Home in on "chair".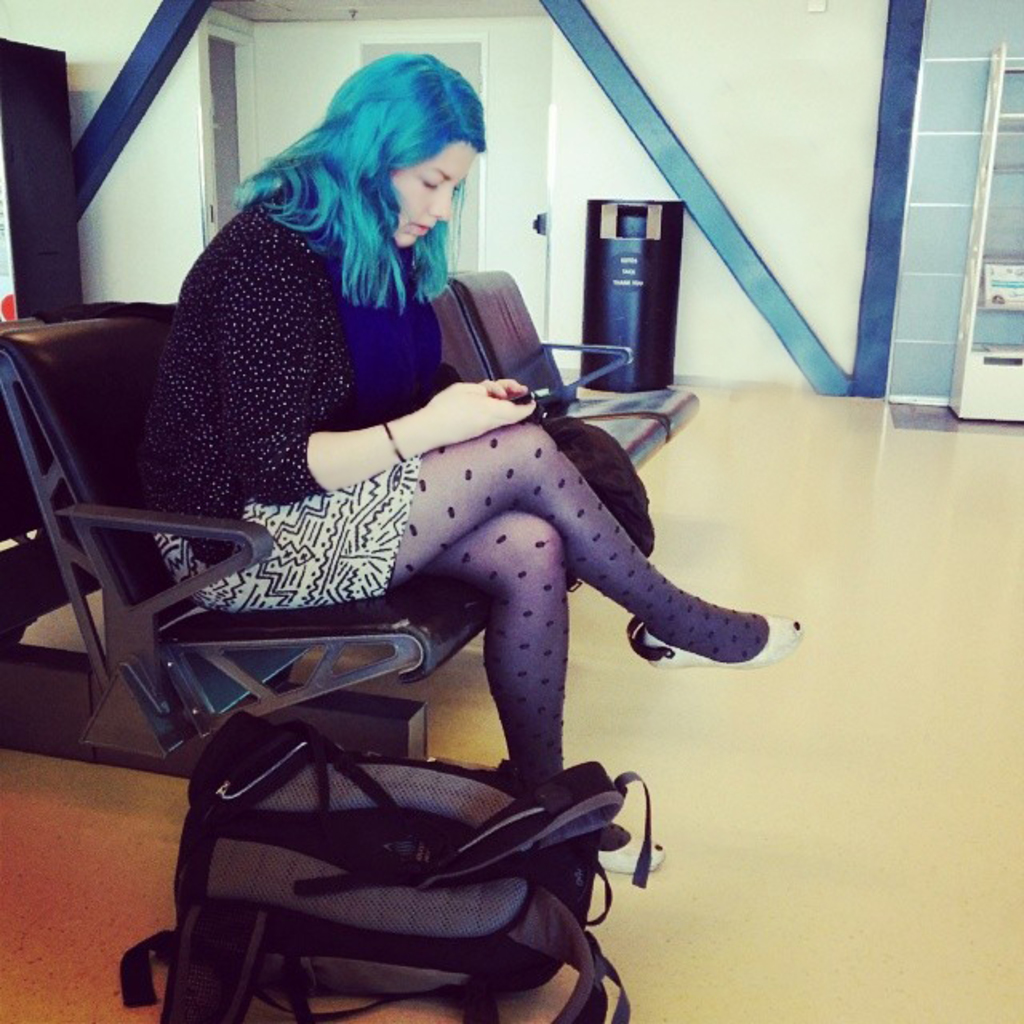
Homed in at [left=0, top=309, right=491, bottom=787].
